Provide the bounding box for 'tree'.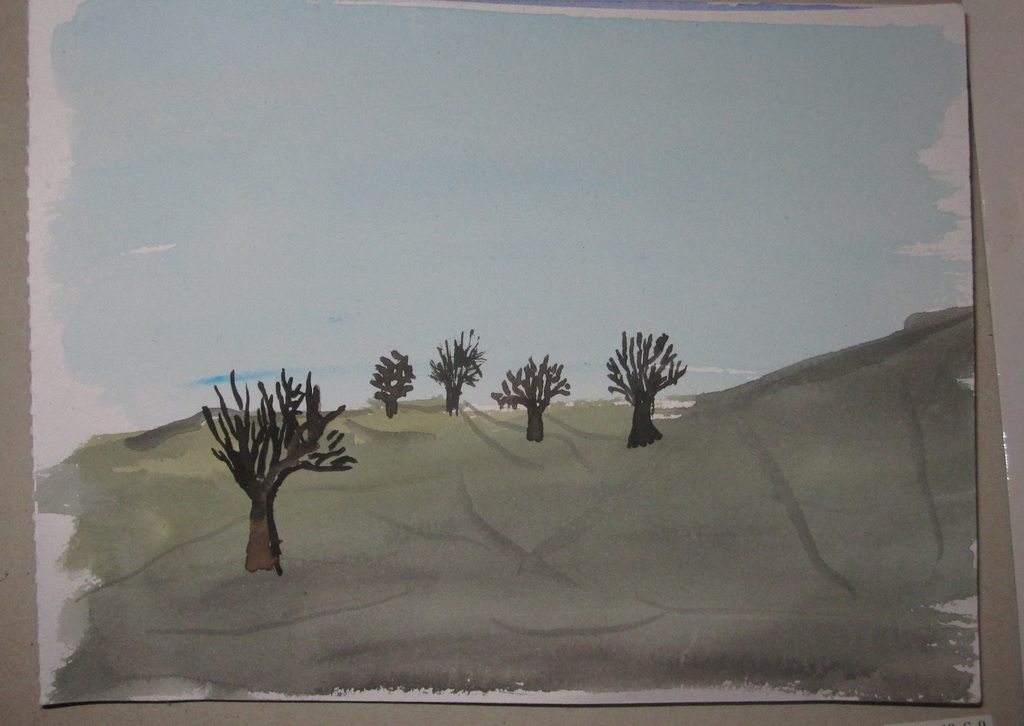
locate(425, 323, 484, 417).
